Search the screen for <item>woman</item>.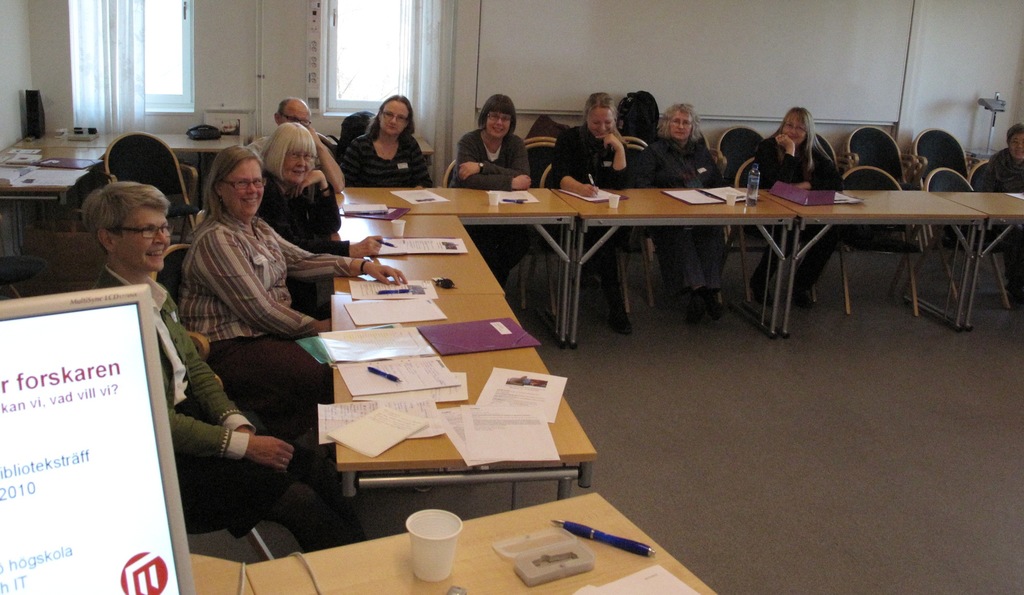
Found at 82 183 316 535.
